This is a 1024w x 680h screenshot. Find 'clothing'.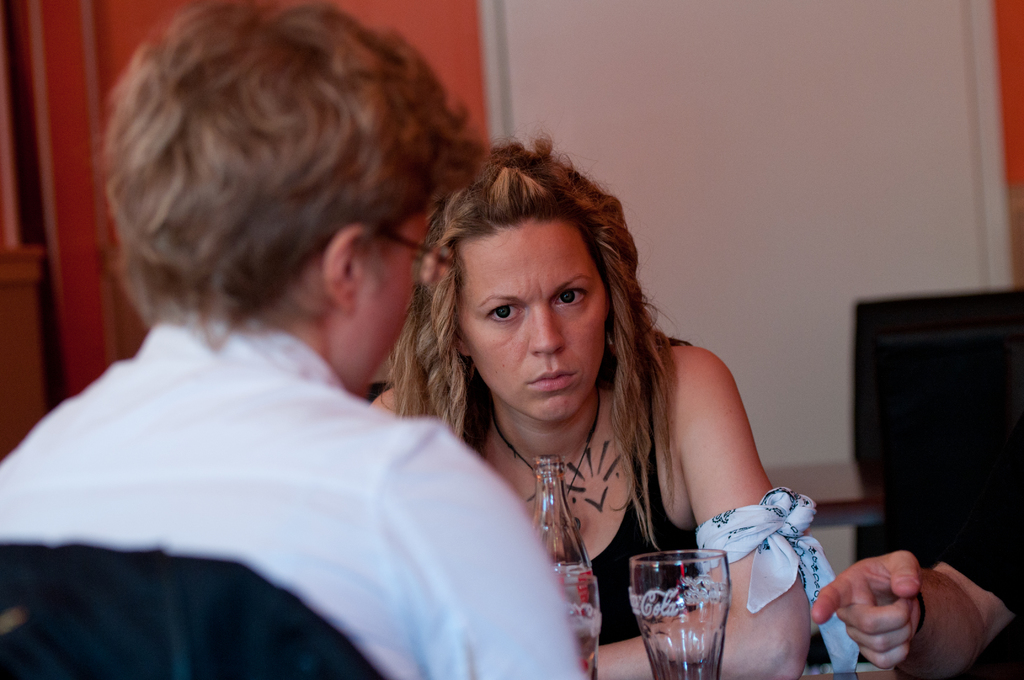
Bounding box: {"left": 456, "top": 330, "right": 714, "bottom": 650}.
